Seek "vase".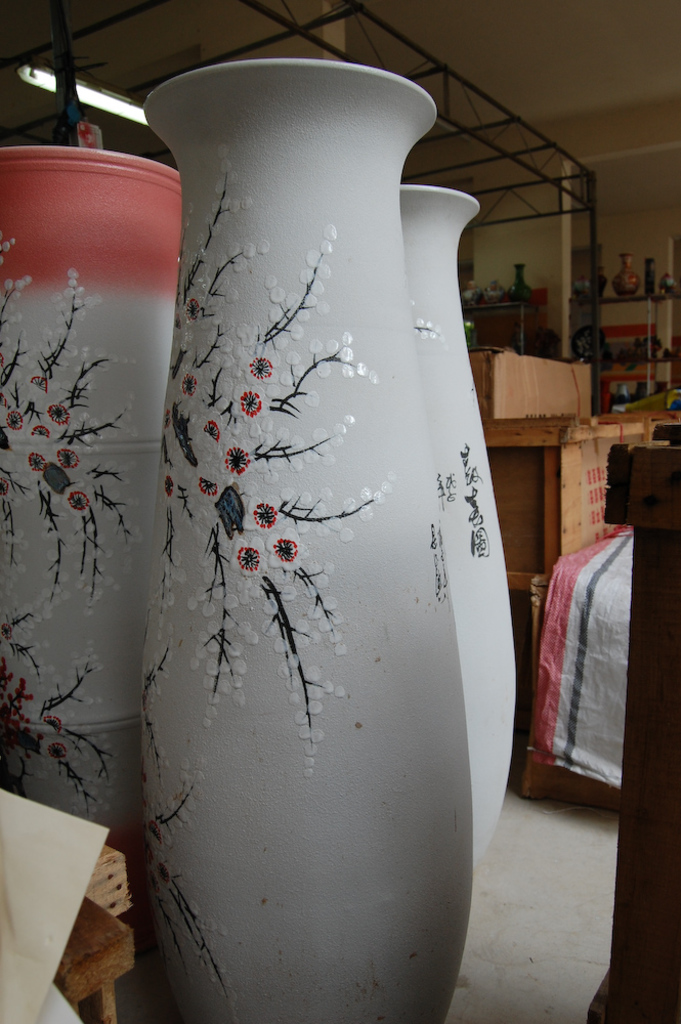
<region>0, 144, 182, 849</region>.
